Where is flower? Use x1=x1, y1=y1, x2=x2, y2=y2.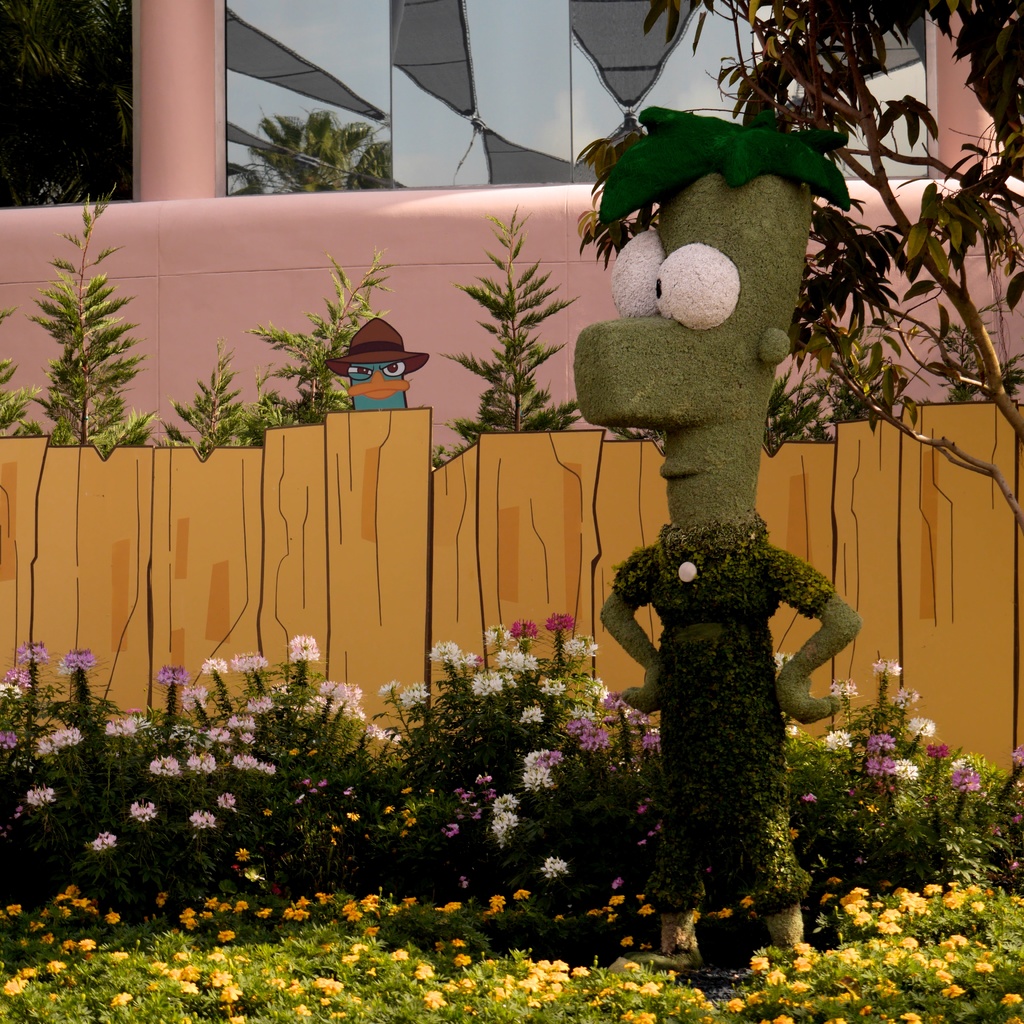
x1=954, y1=769, x2=979, y2=790.
